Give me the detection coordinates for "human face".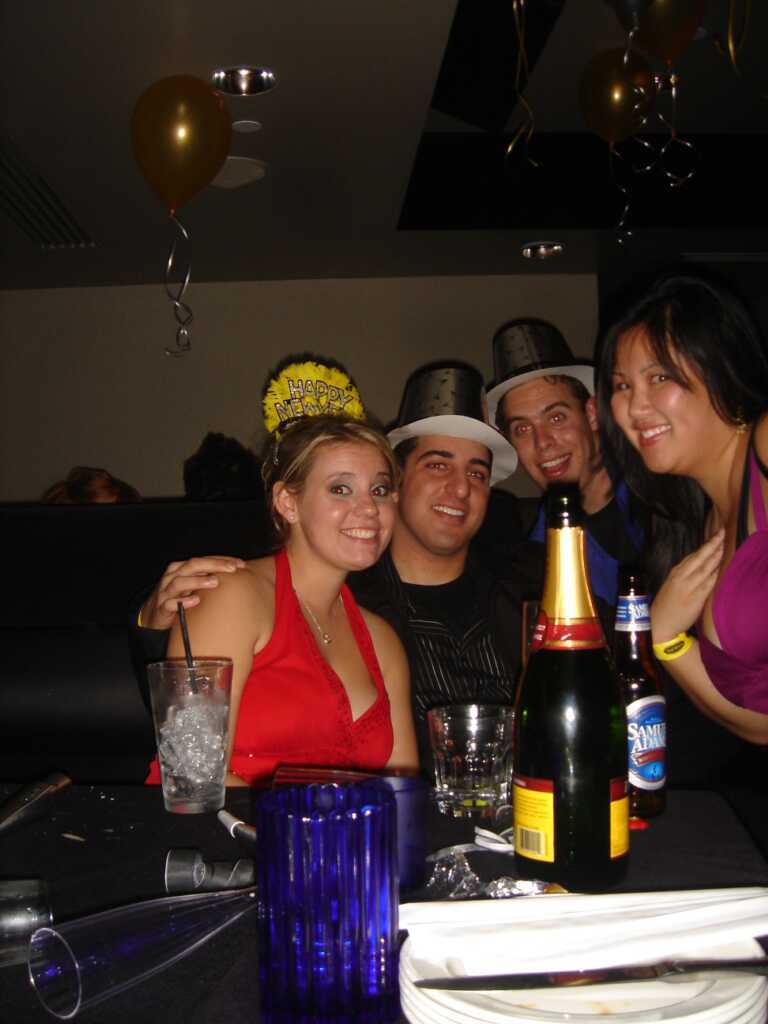
[294, 441, 400, 572].
